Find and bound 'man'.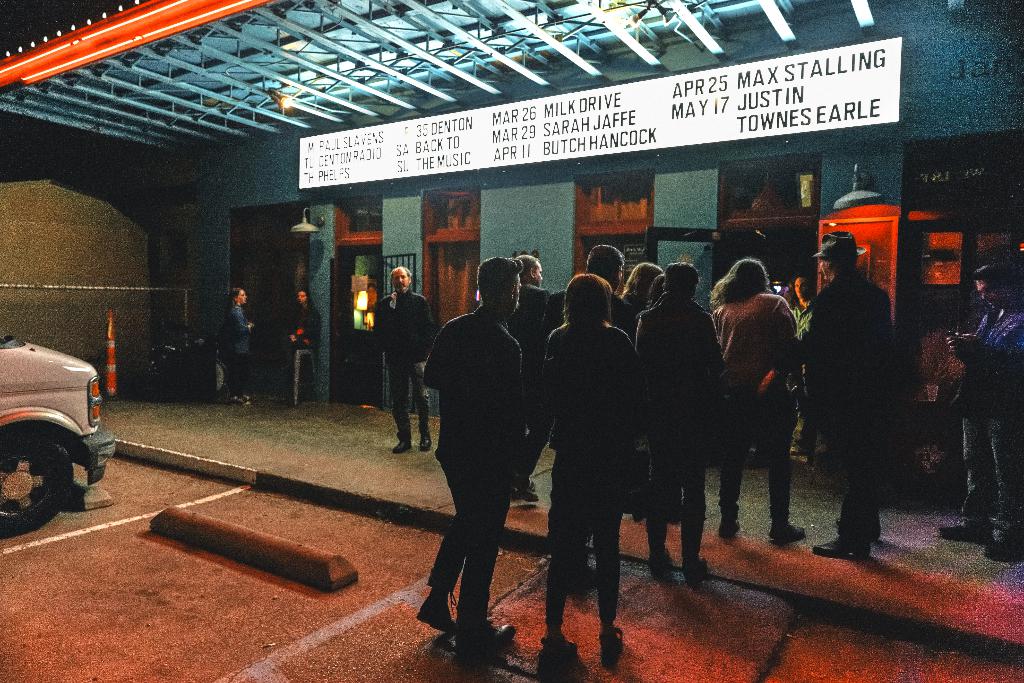
Bound: select_region(372, 265, 430, 452).
